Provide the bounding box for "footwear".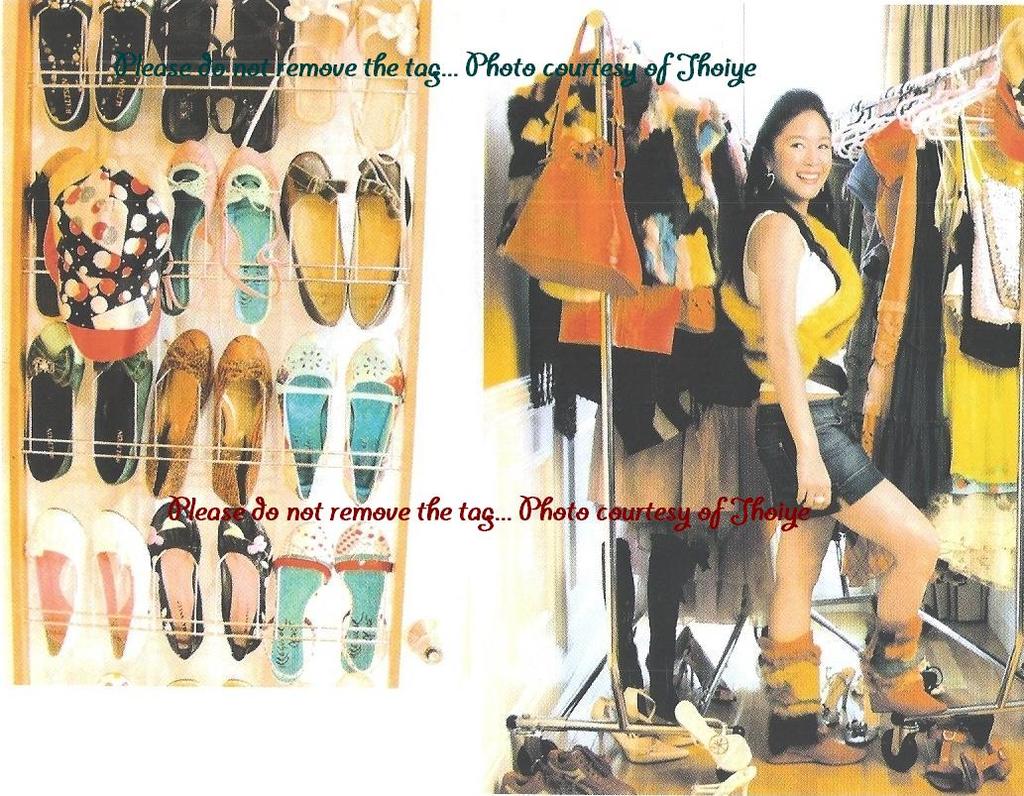
region(285, 0, 356, 115).
